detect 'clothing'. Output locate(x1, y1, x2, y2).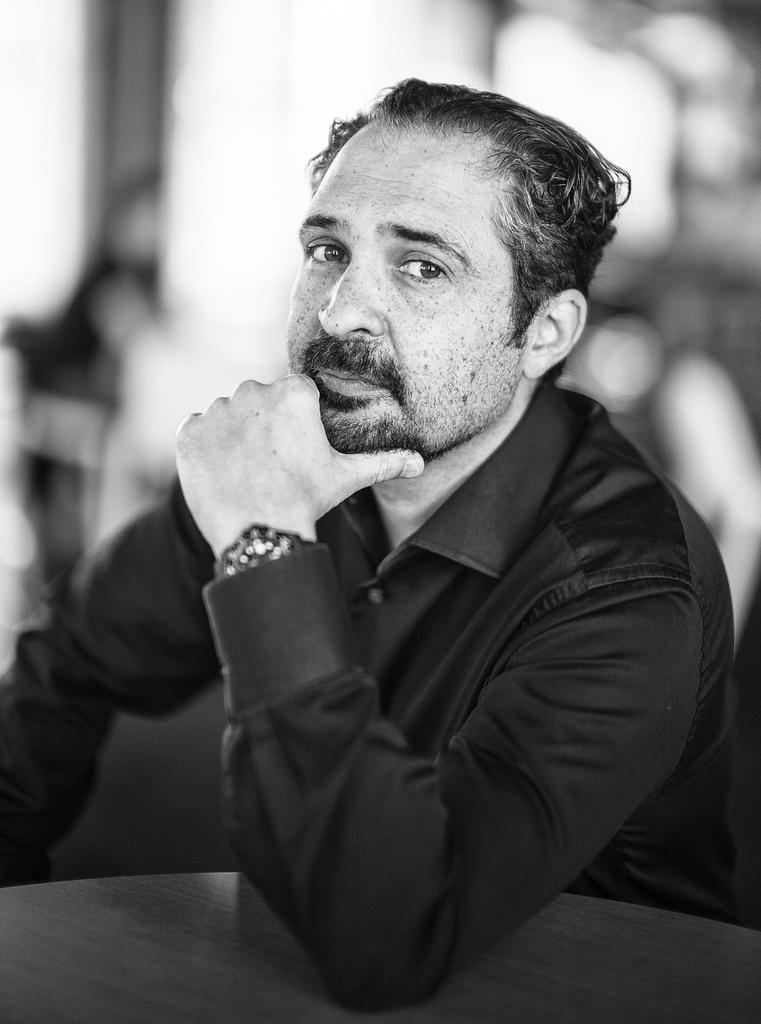
locate(103, 254, 739, 1012).
